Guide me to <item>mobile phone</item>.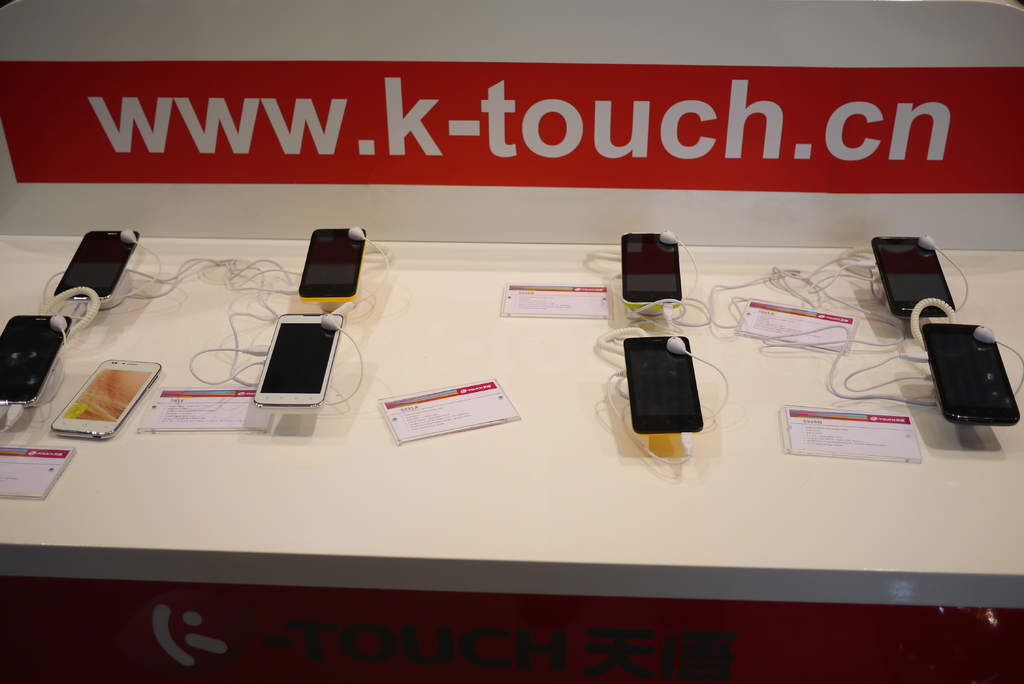
Guidance: [254,310,342,410].
